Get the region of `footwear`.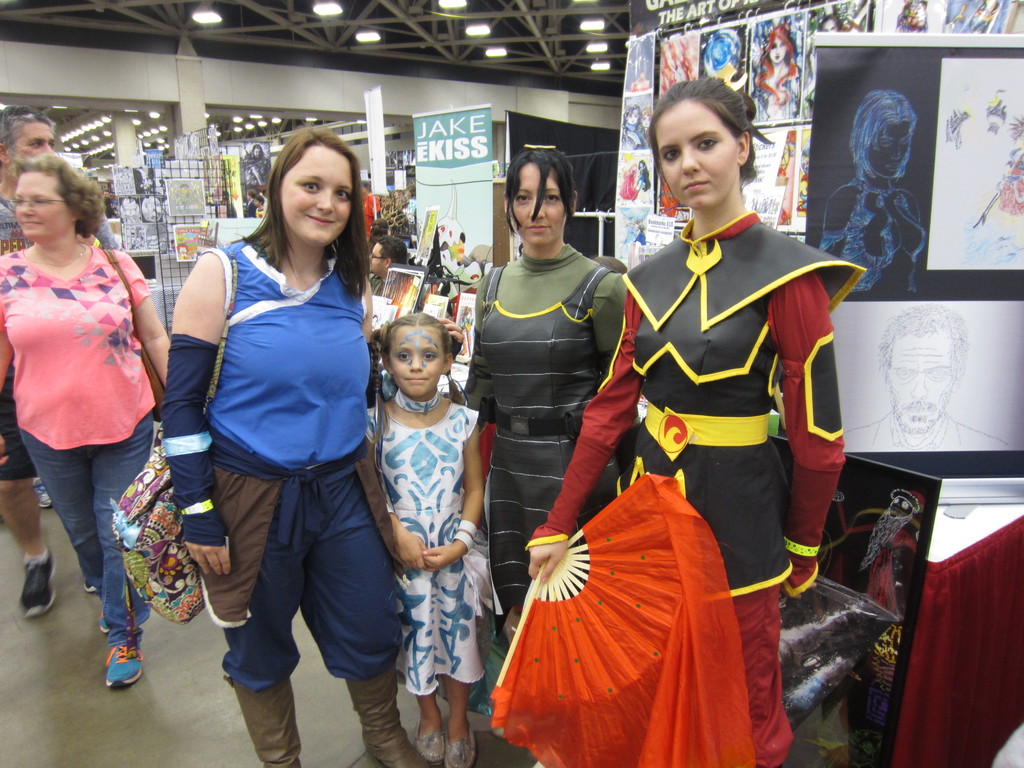
select_region(96, 605, 112, 635).
